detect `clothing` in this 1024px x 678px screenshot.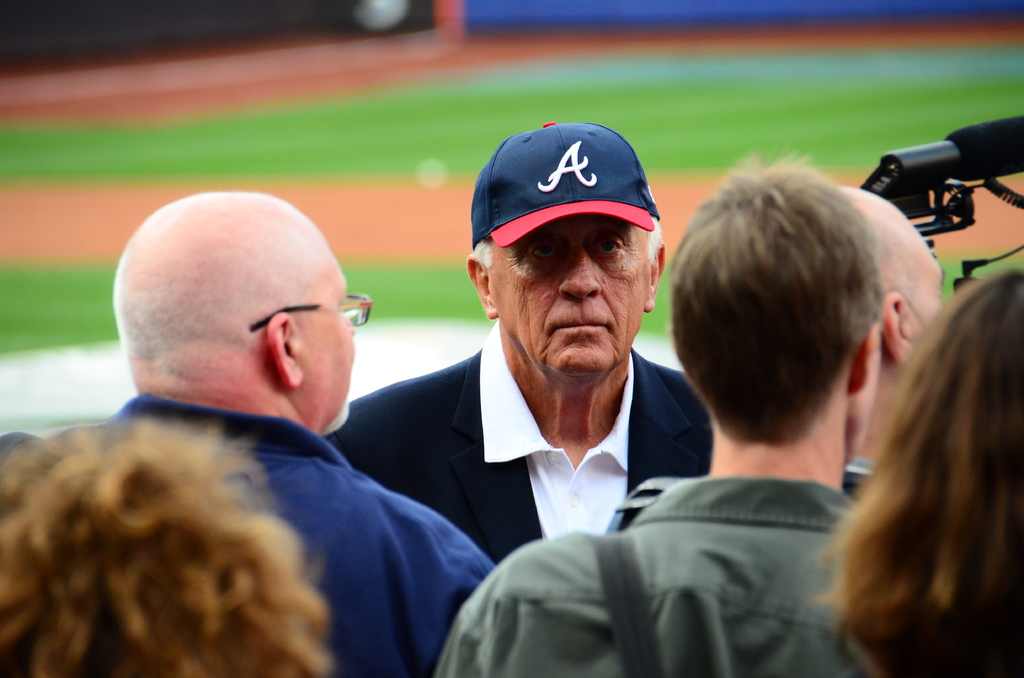
Detection: 531, 345, 917, 677.
